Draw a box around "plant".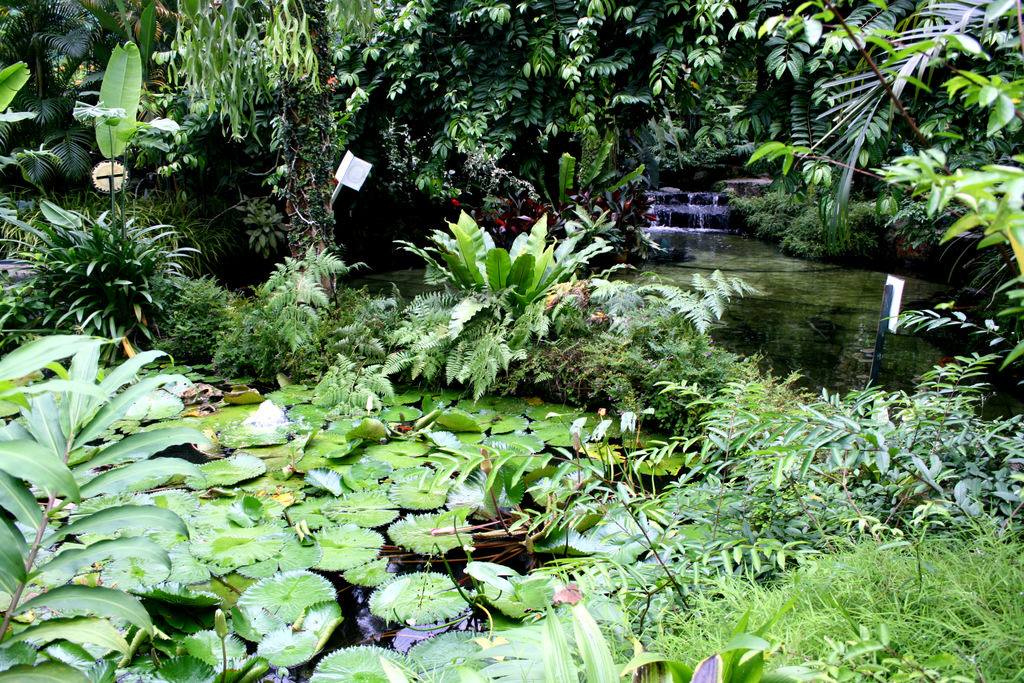
[left=626, top=517, right=1023, bottom=682].
